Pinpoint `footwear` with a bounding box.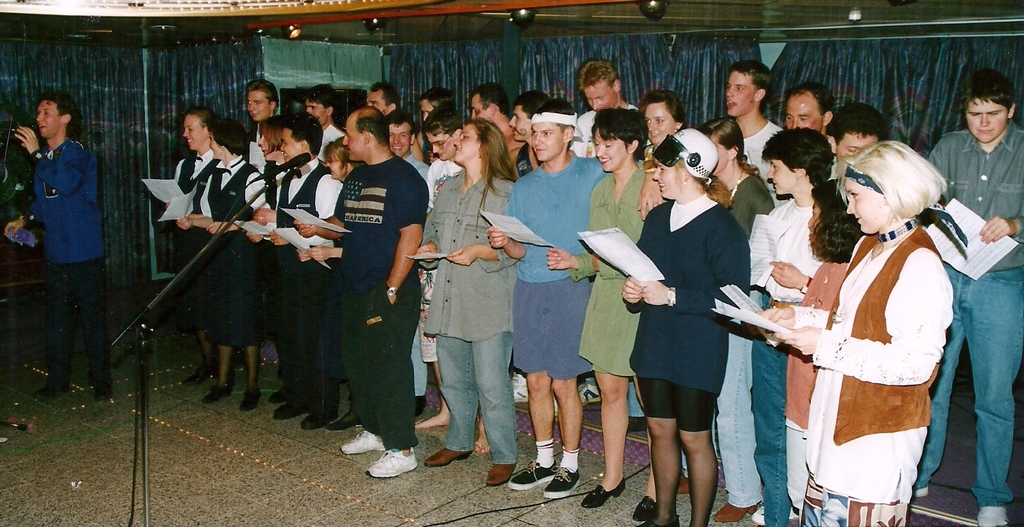
select_region(343, 428, 384, 454).
